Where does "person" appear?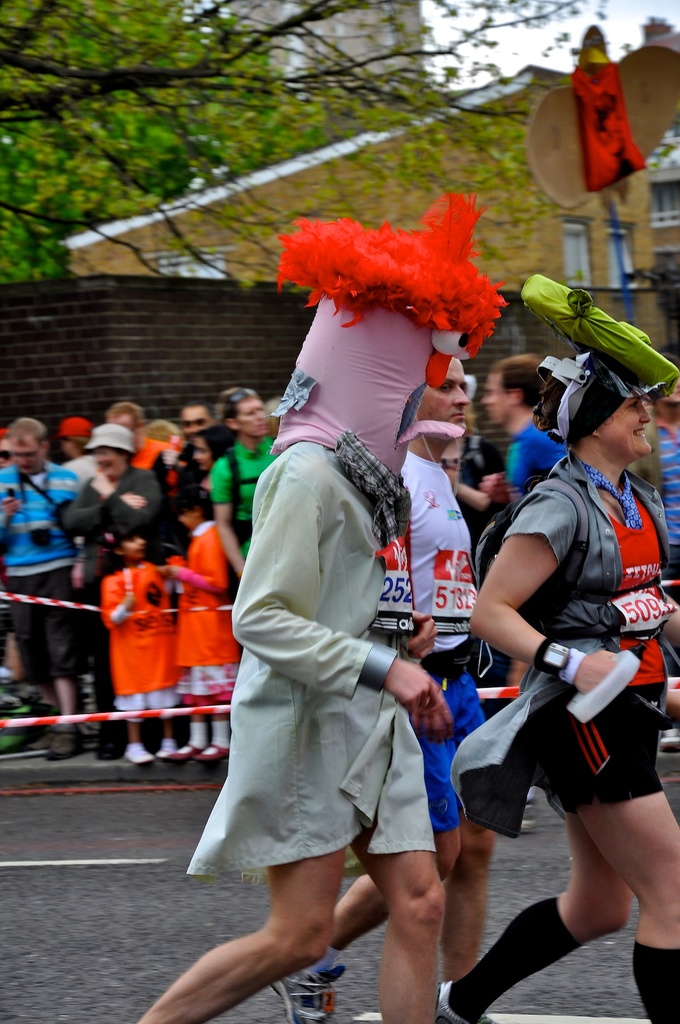
Appears at 122/305/440/1023.
